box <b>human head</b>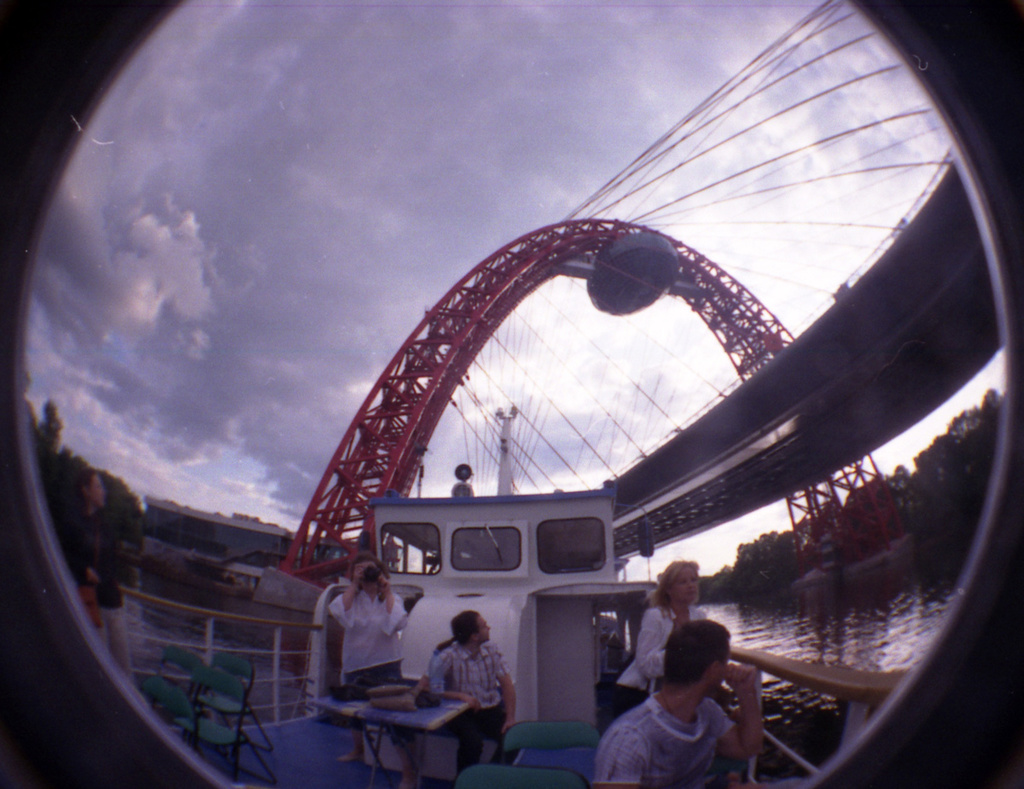
locate(663, 616, 729, 689)
